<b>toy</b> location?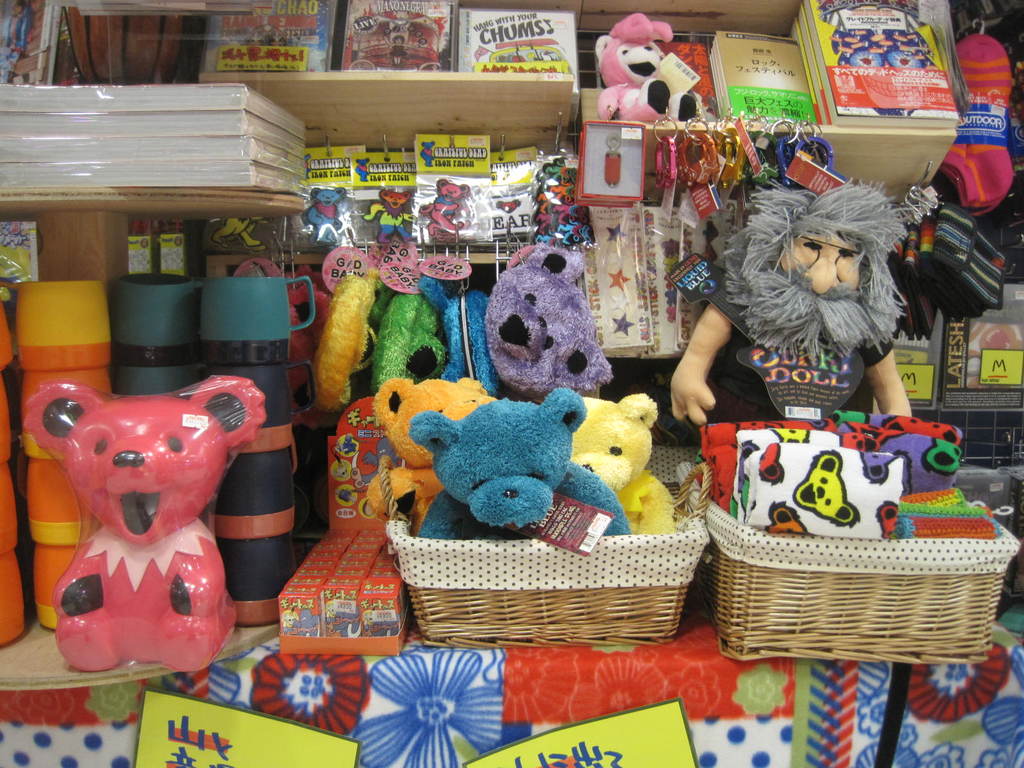
bbox=[560, 389, 666, 539]
